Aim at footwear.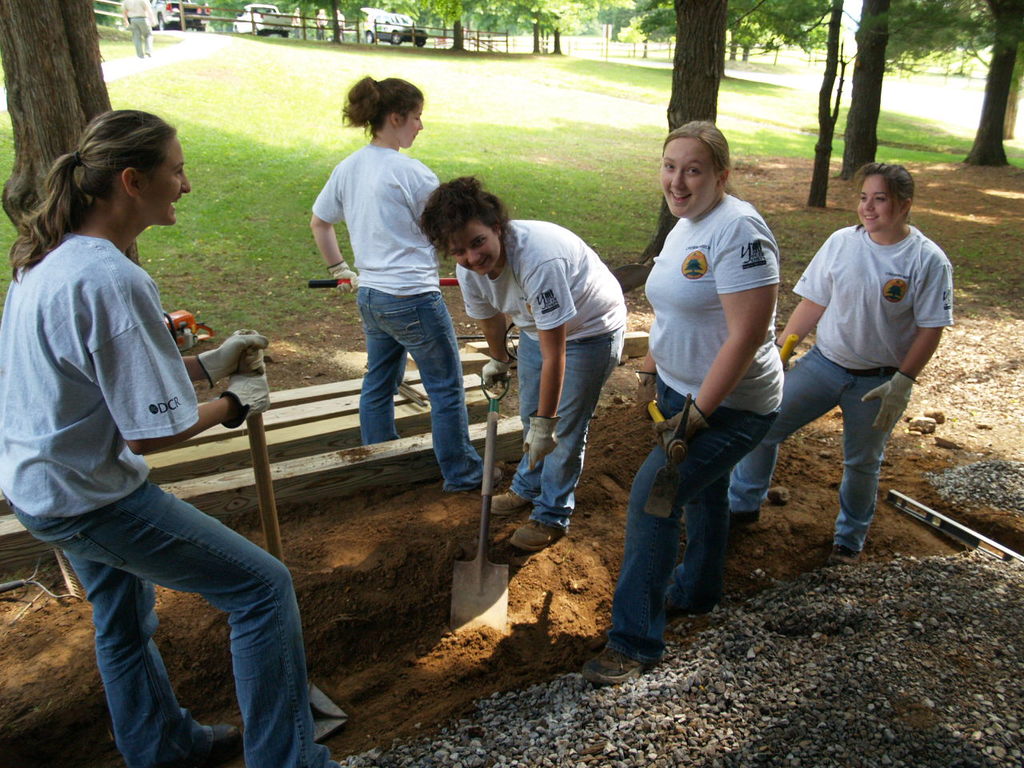
Aimed at Rect(485, 490, 533, 514).
